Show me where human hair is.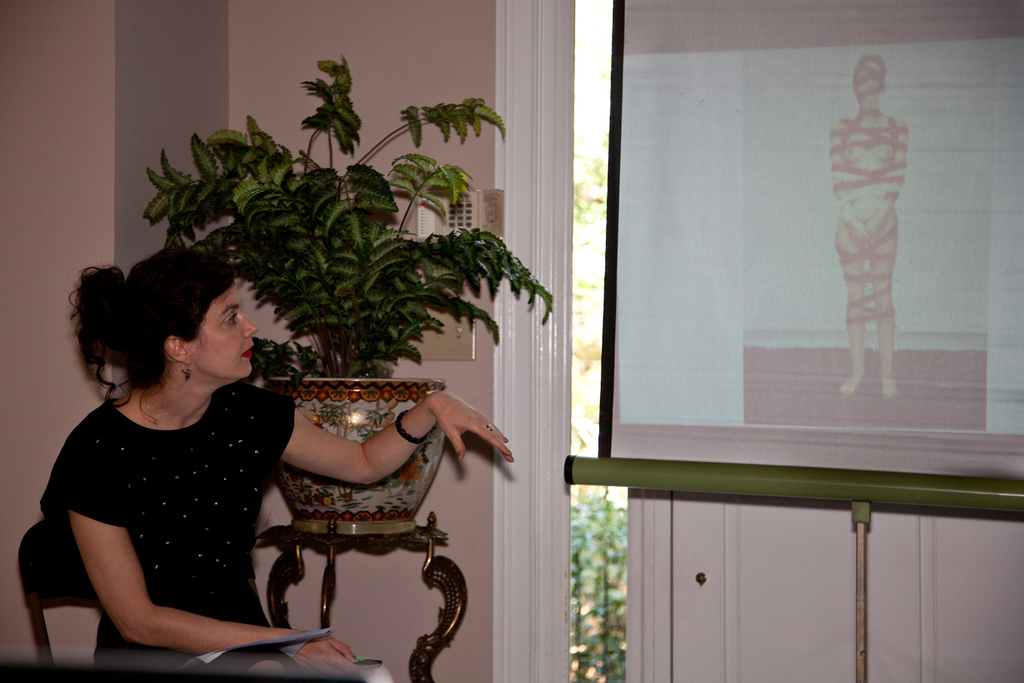
human hair is at (79, 253, 273, 414).
